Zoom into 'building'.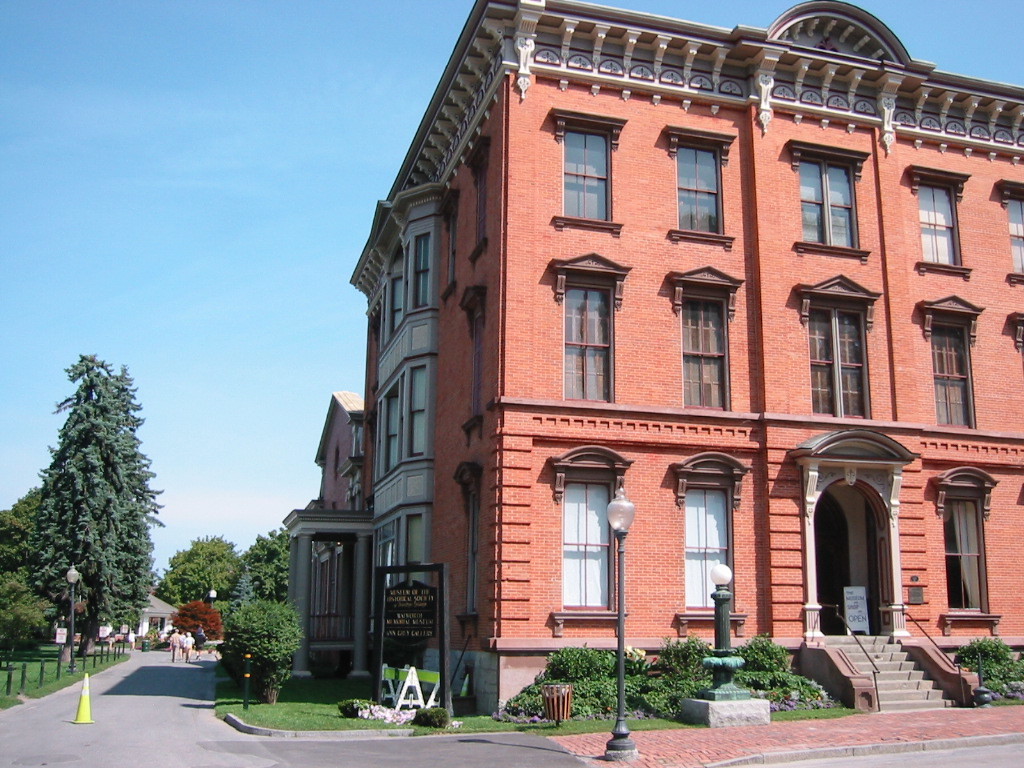
Zoom target: l=278, t=0, r=1023, b=674.
